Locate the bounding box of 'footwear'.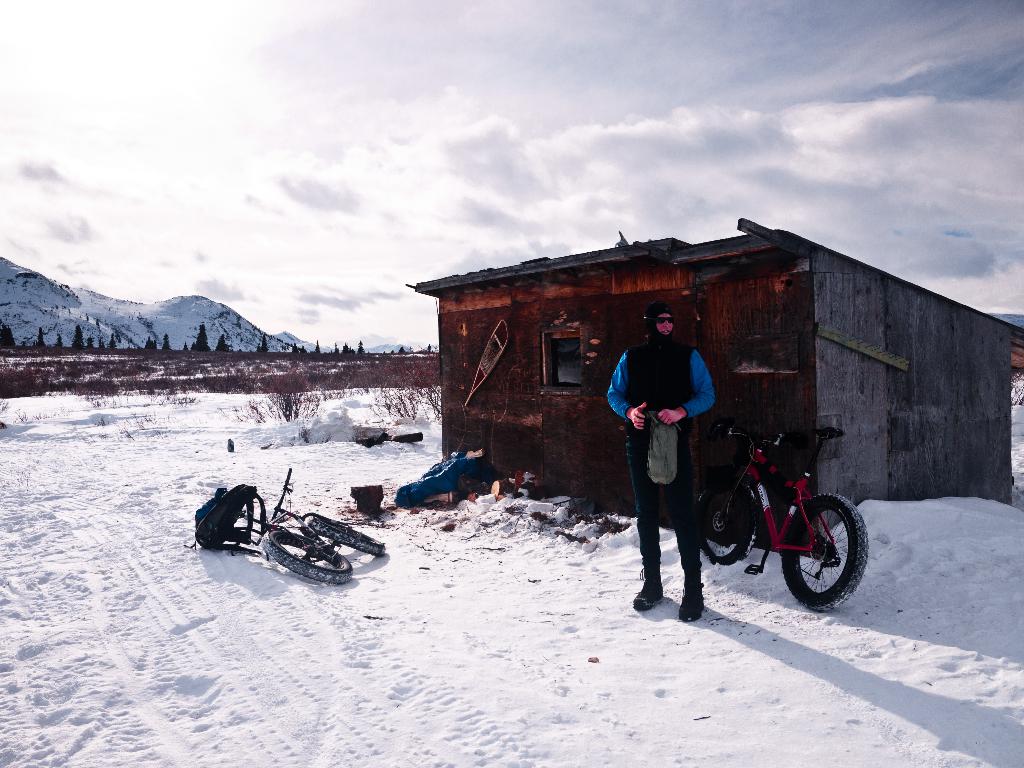
Bounding box: Rect(634, 567, 664, 612).
